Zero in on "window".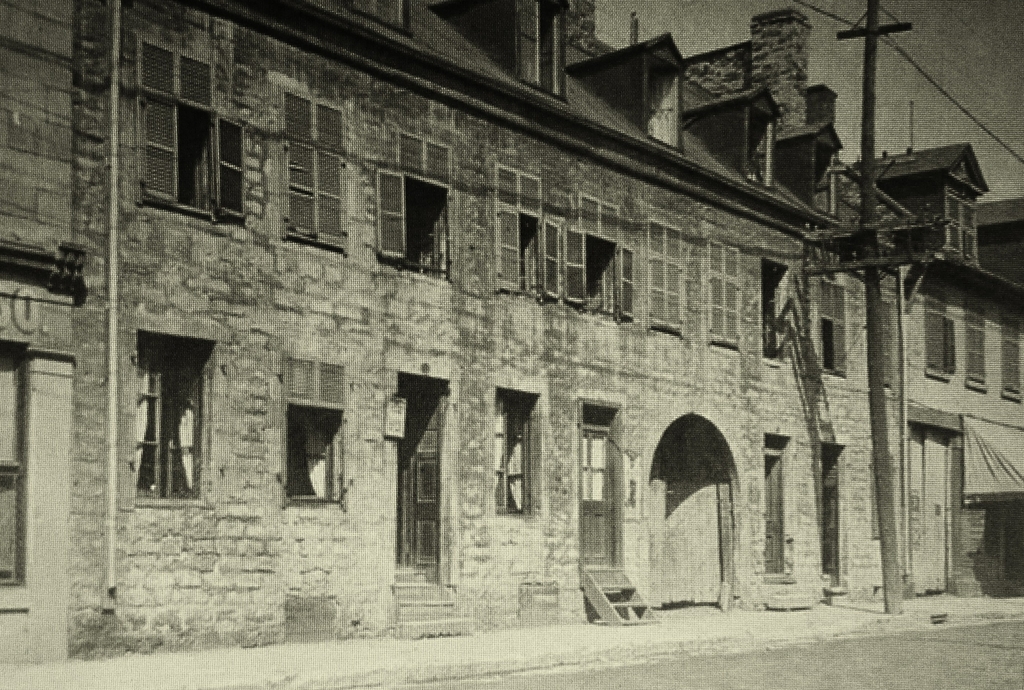
Zeroed in: <bbox>278, 88, 348, 262</bbox>.
